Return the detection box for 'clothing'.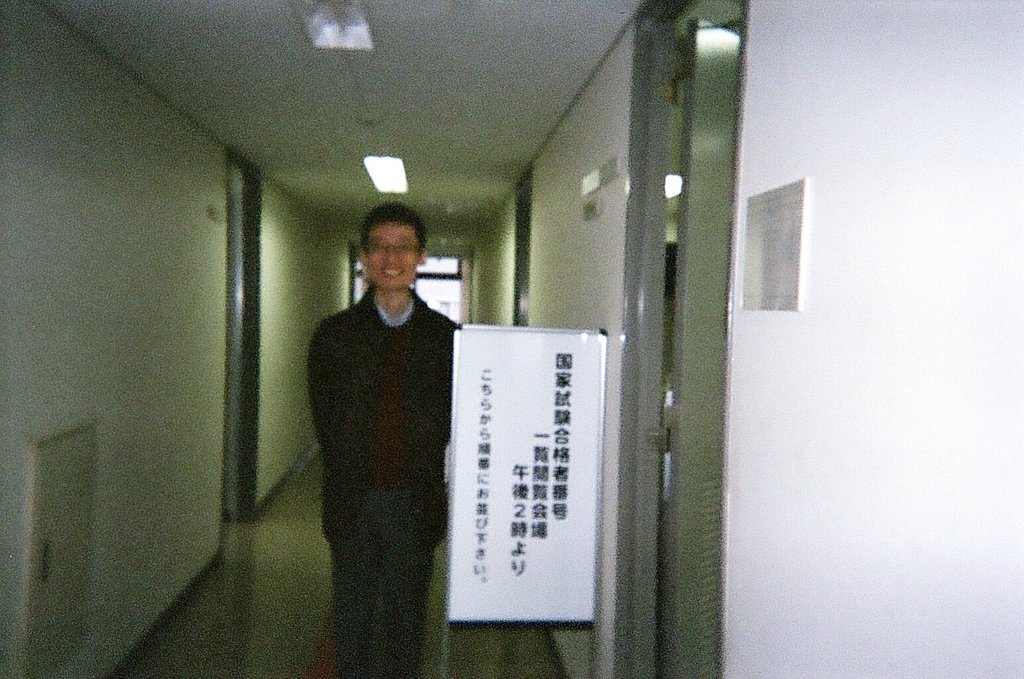
box(302, 233, 473, 647).
